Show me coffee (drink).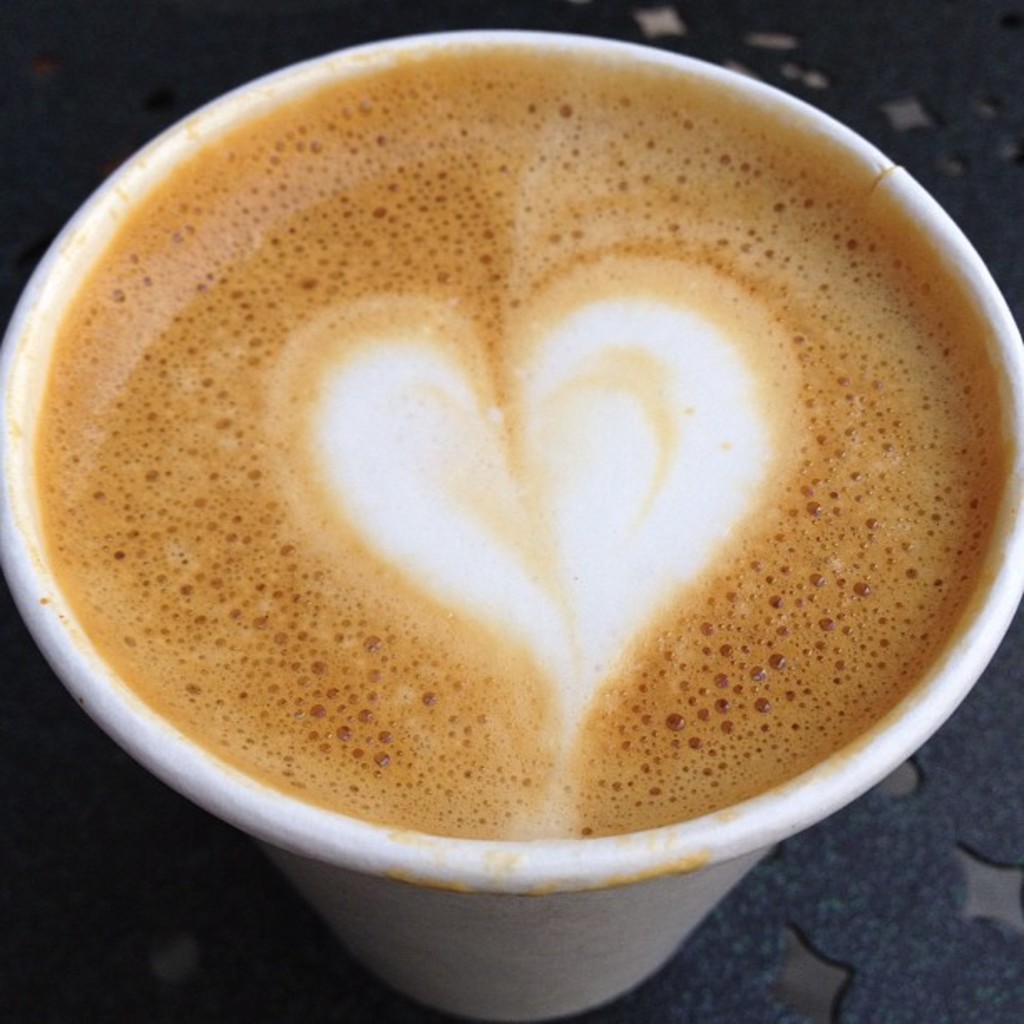
coffee (drink) is here: 38 42 1022 843.
